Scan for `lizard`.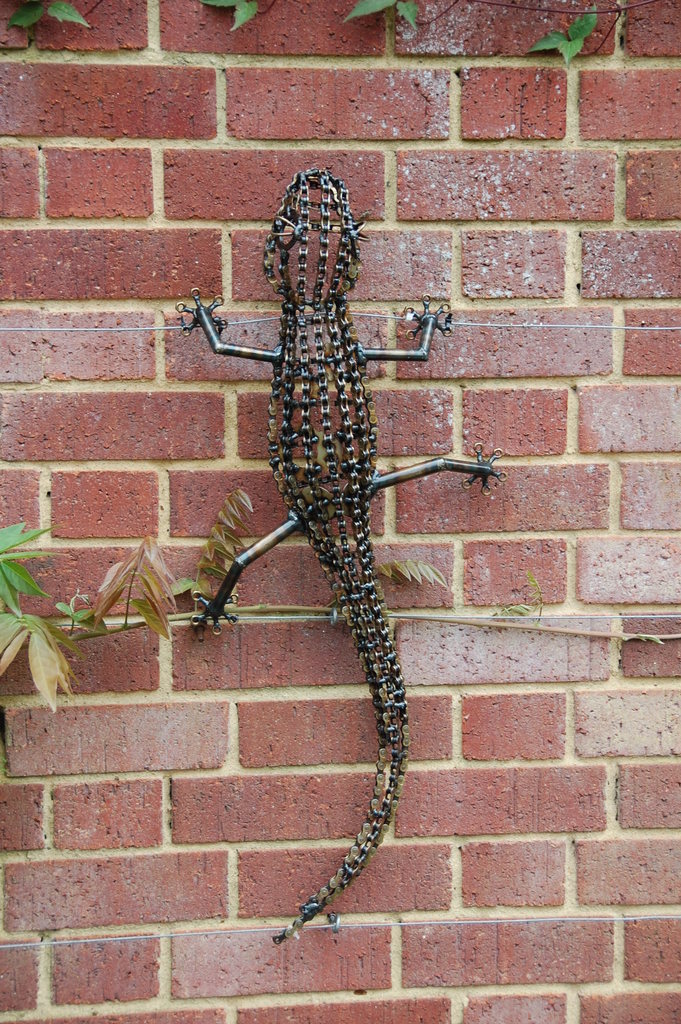
Scan result: left=181, top=202, right=498, bottom=959.
